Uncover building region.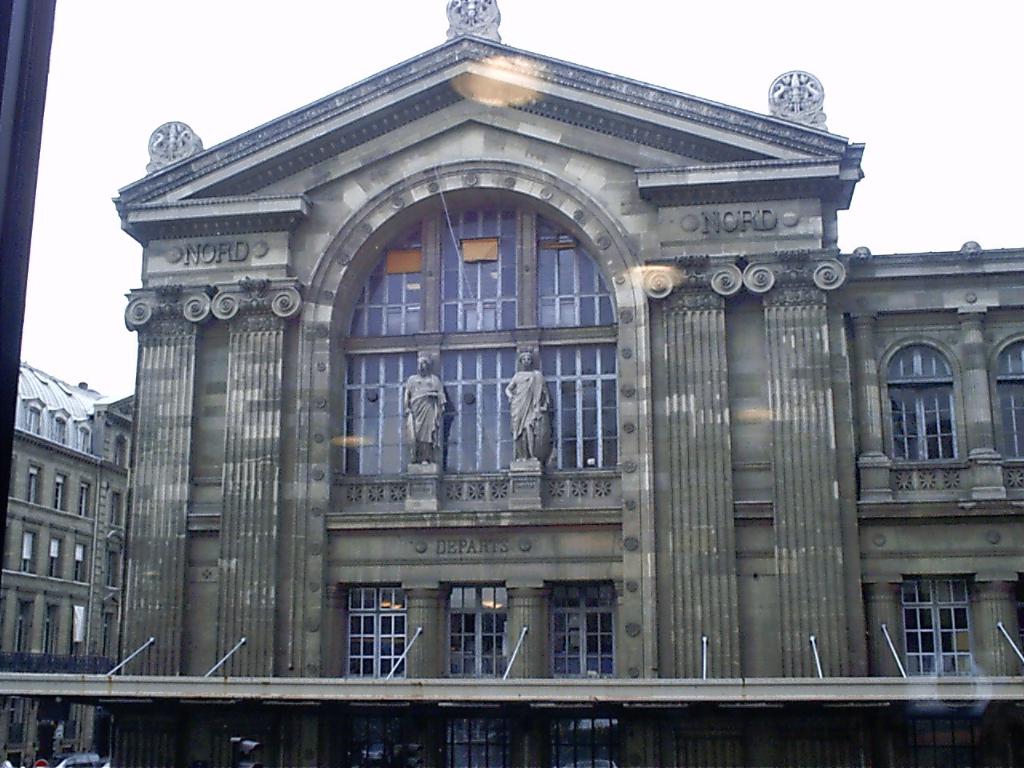
Uncovered: [0, 0, 1023, 767].
